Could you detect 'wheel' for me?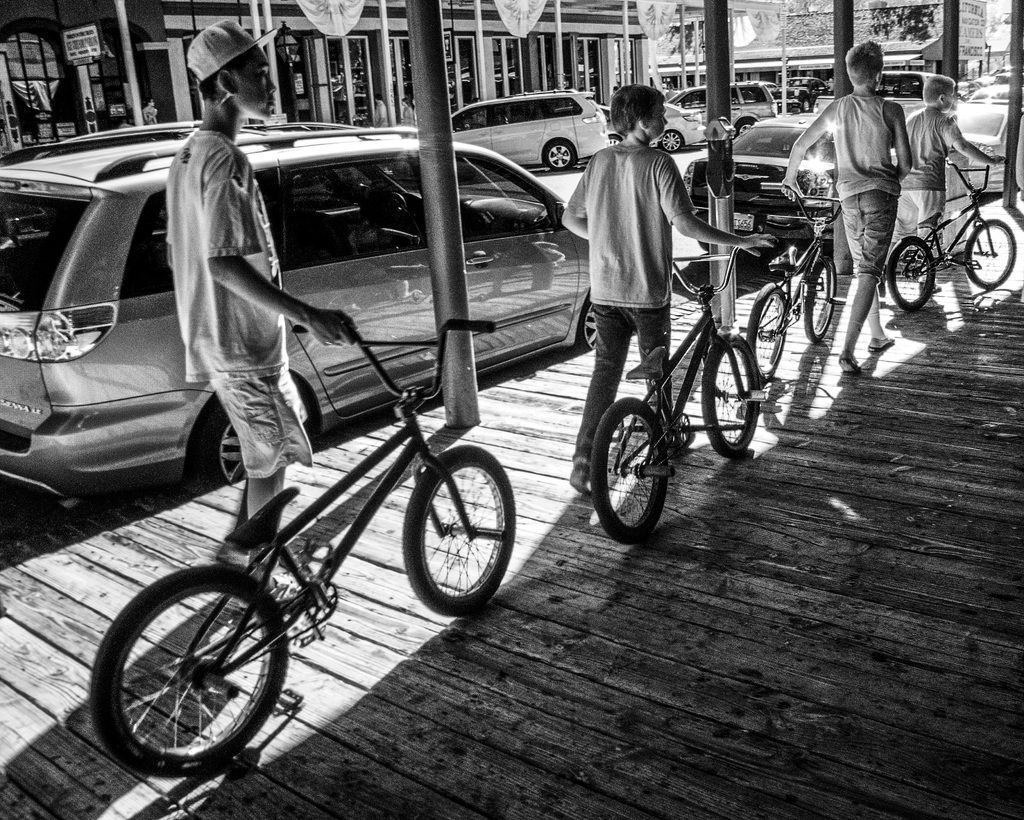
Detection result: bbox(799, 259, 839, 339).
